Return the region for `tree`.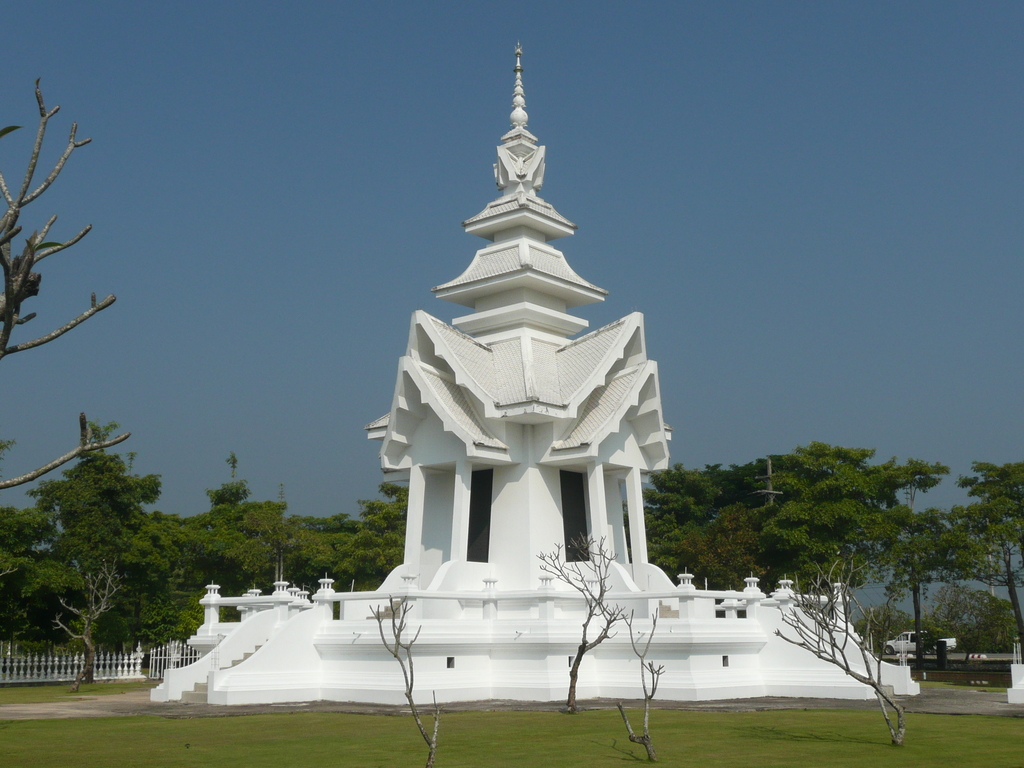
2 71 129 484.
